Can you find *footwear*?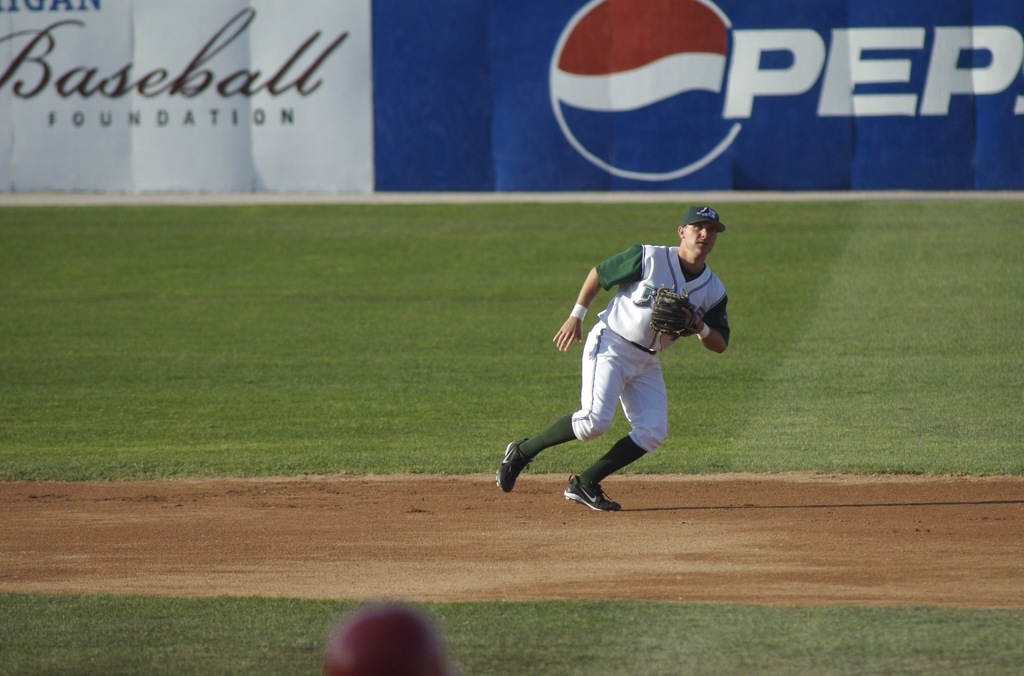
Yes, bounding box: (x1=494, y1=437, x2=531, y2=493).
